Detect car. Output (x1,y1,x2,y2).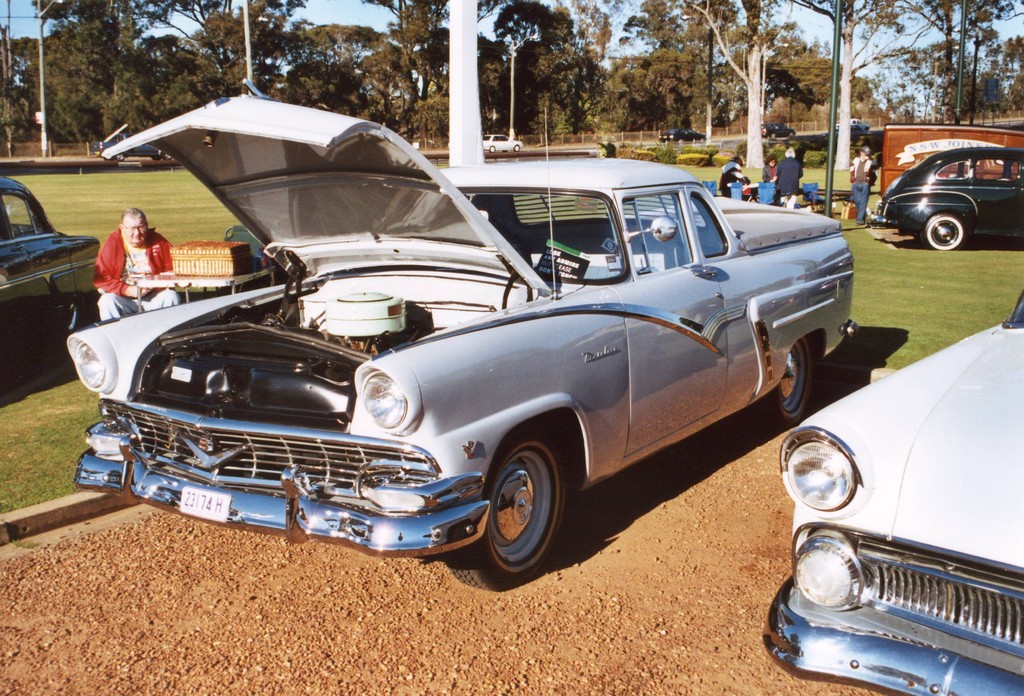
(659,127,707,145).
